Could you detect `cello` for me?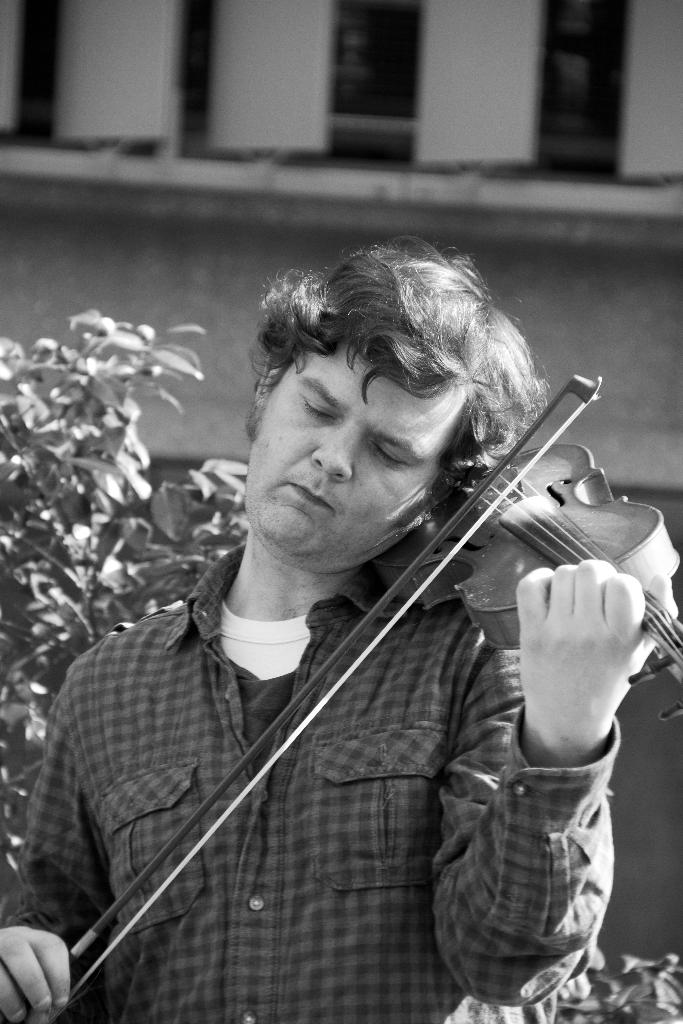
Detection result: <box>36,350,682,1019</box>.
